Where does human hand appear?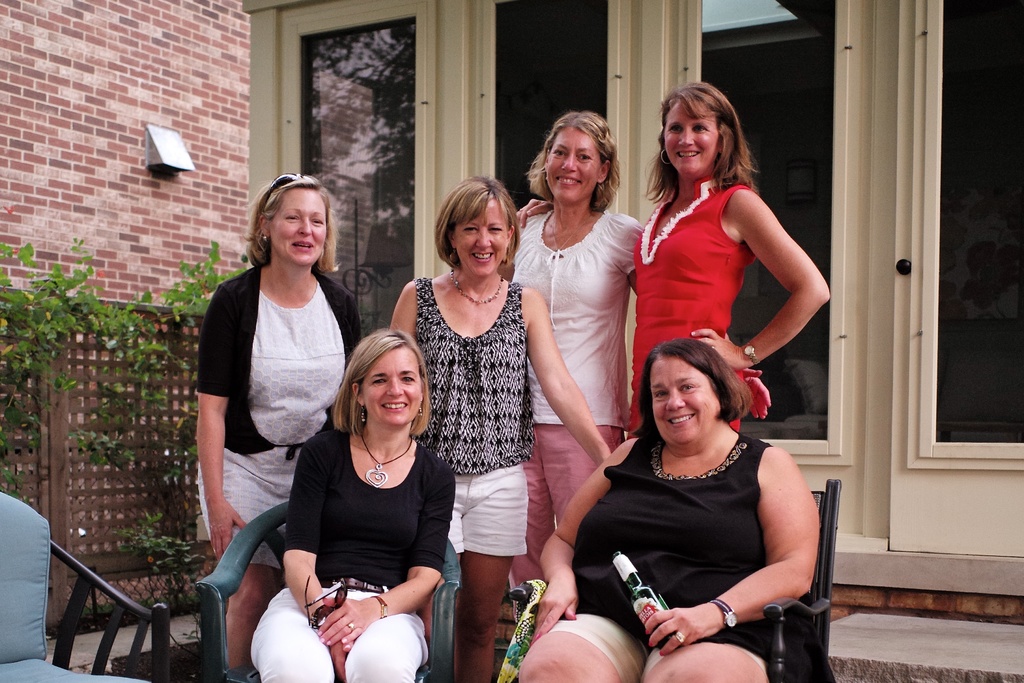
Appears at bbox(515, 199, 553, 227).
